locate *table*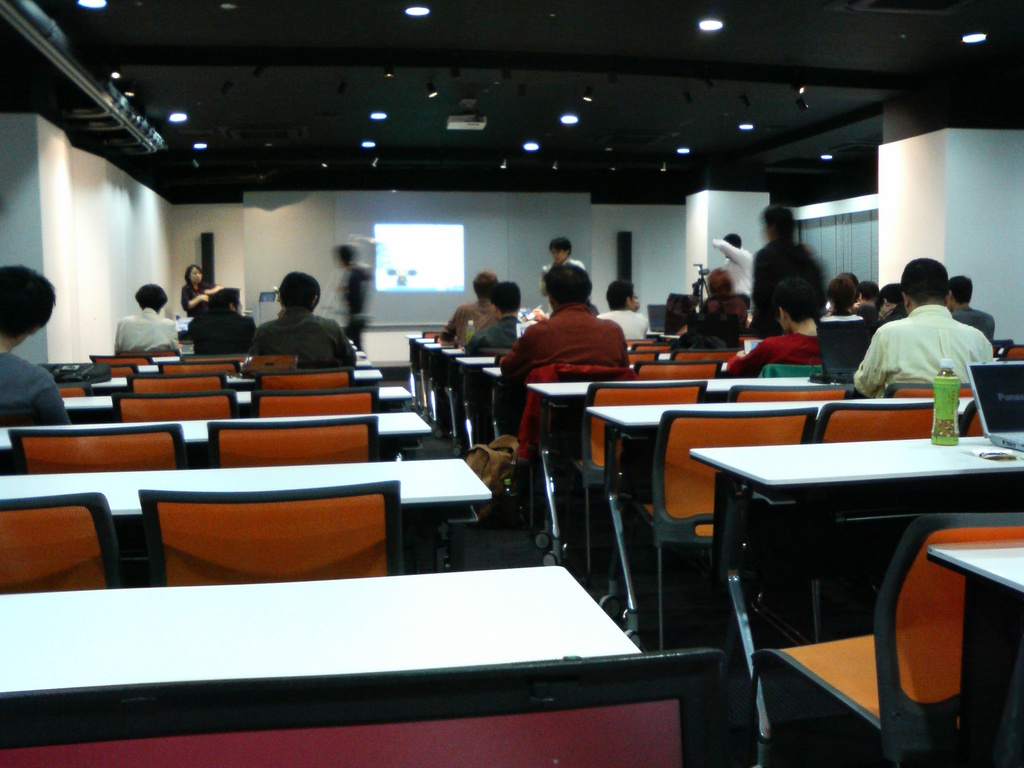
detection(690, 435, 1023, 761)
